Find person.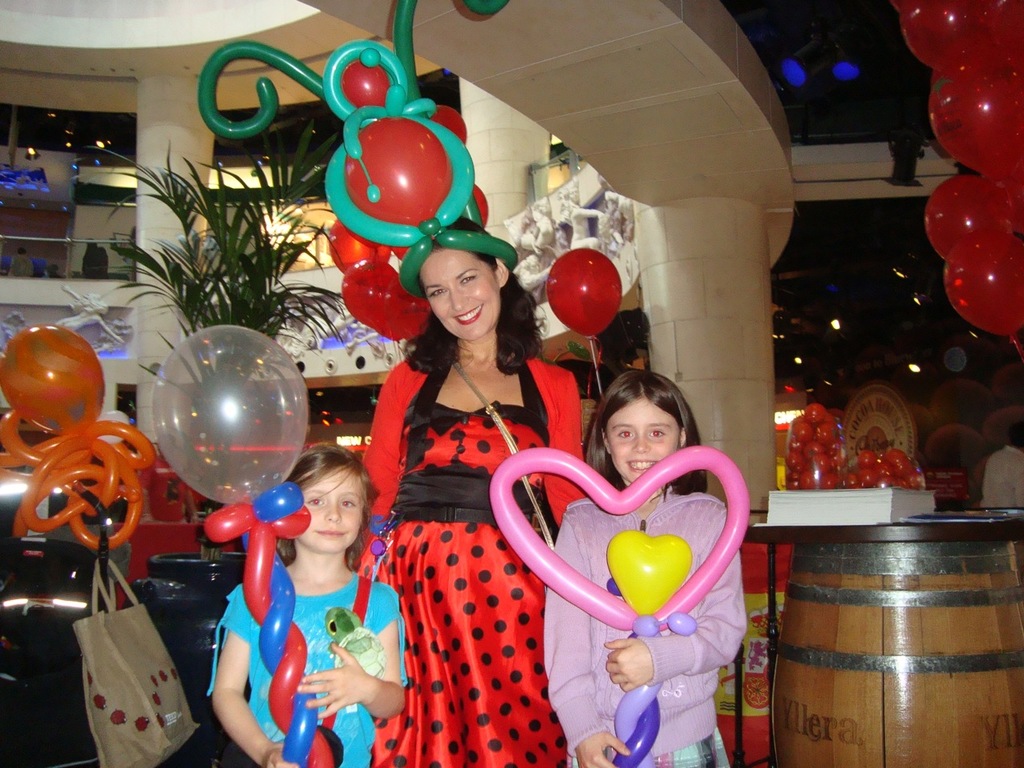
bbox=(983, 425, 1023, 506).
